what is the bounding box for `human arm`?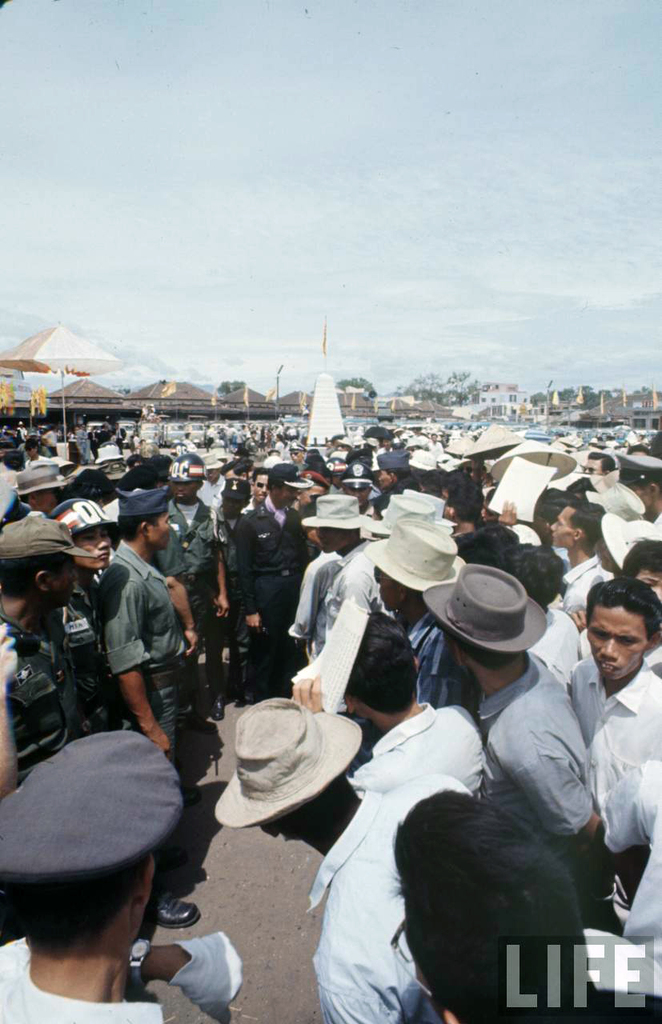
{"left": 291, "top": 555, "right": 322, "bottom": 640}.
